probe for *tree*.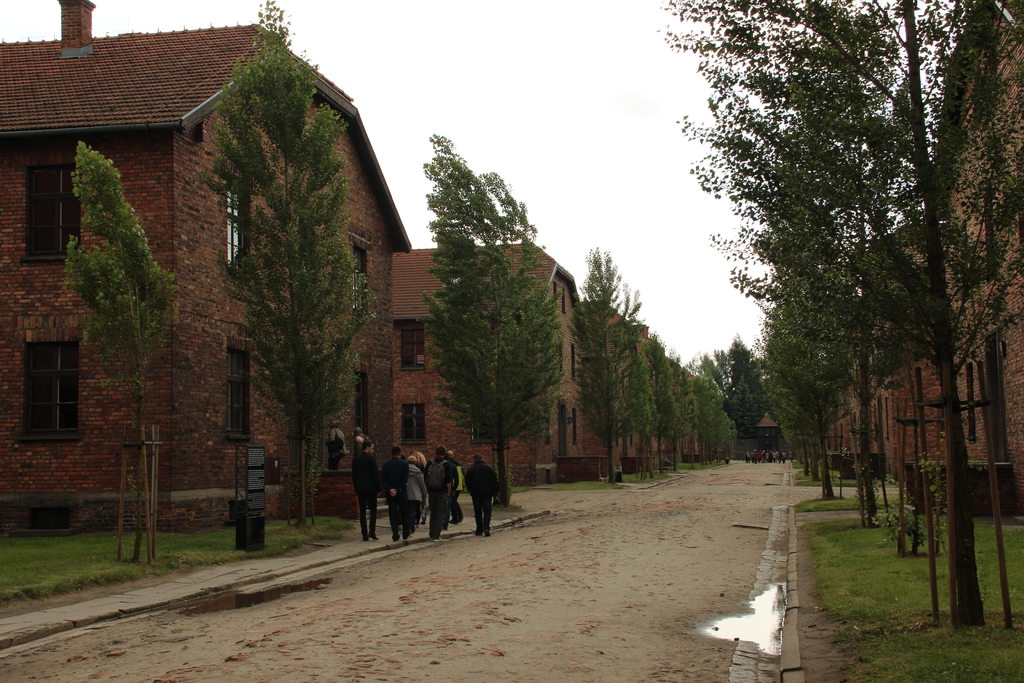
Probe result: 63,140,172,562.
